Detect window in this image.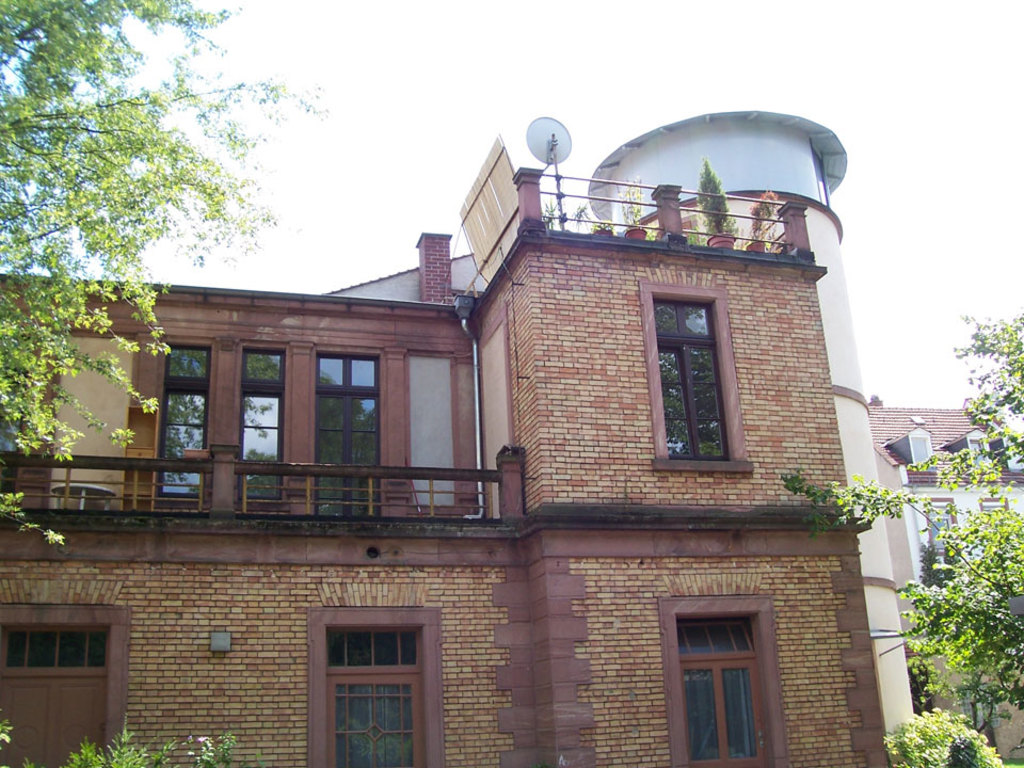
Detection: {"left": 925, "top": 505, "right": 960, "bottom": 569}.
